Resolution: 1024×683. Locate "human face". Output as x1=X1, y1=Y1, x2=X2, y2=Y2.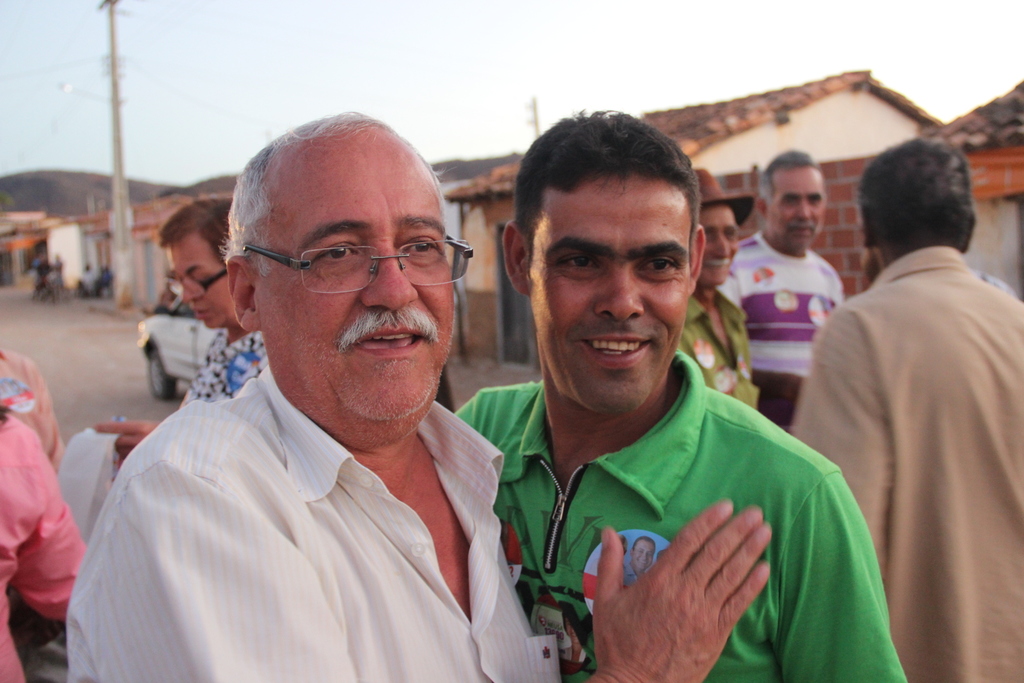
x1=532, y1=173, x2=688, y2=409.
